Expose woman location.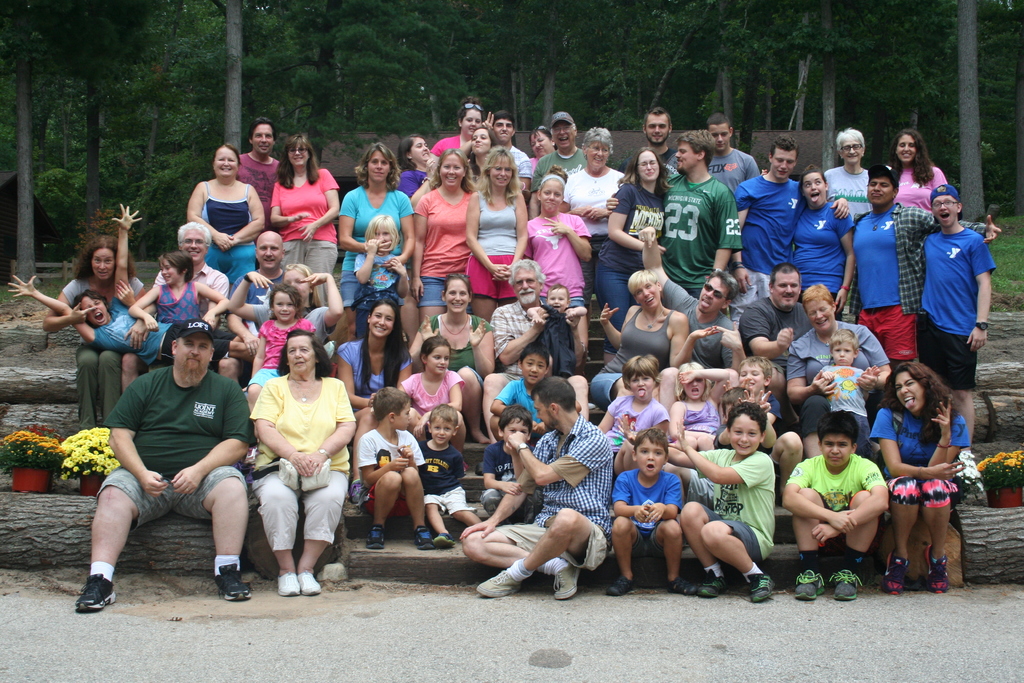
Exposed at {"left": 397, "top": 133, "right": 436, "bottom": 209}.
